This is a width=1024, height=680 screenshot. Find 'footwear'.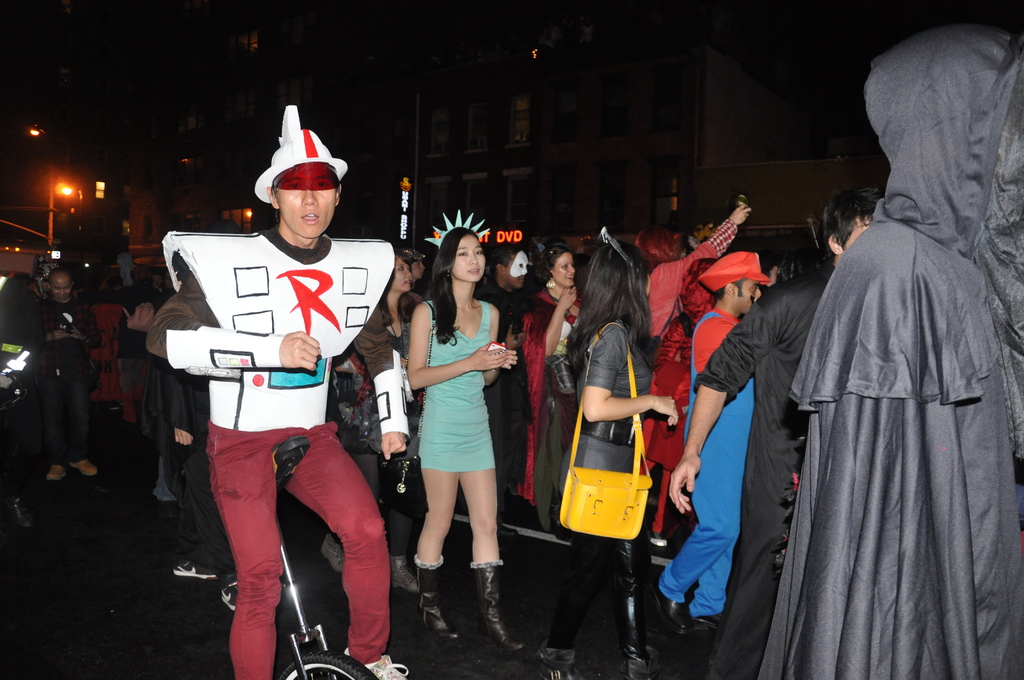
Bounding box: {"x1": 220, "y1": 582, "x2": 235, "y2": 607}.
